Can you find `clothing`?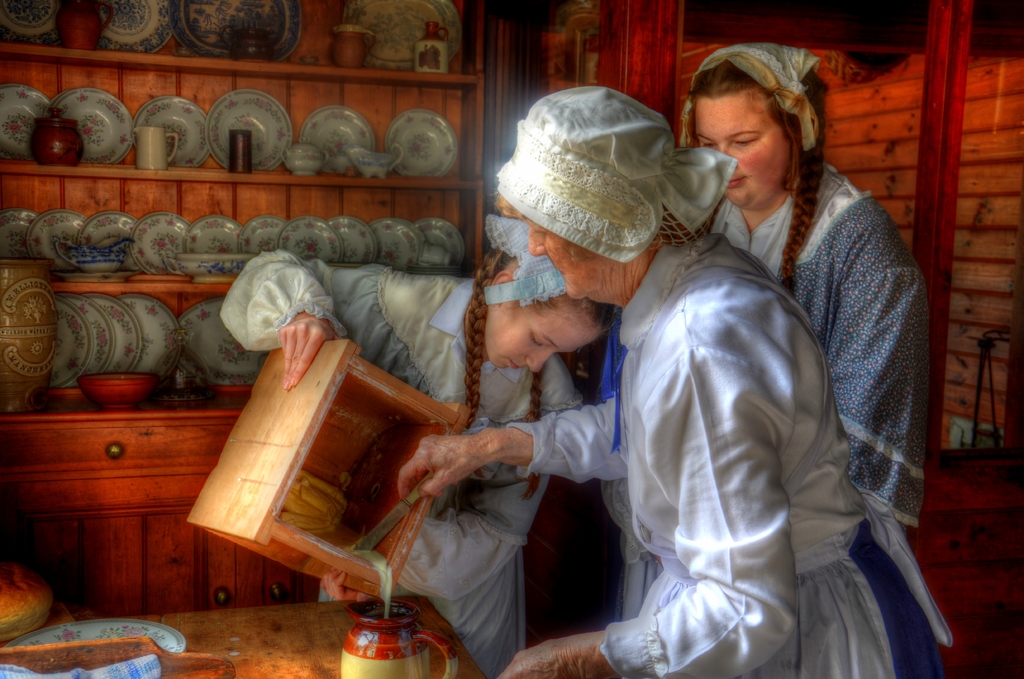
Yes, bounding box: bbox=(223, 261, 578, 678).
